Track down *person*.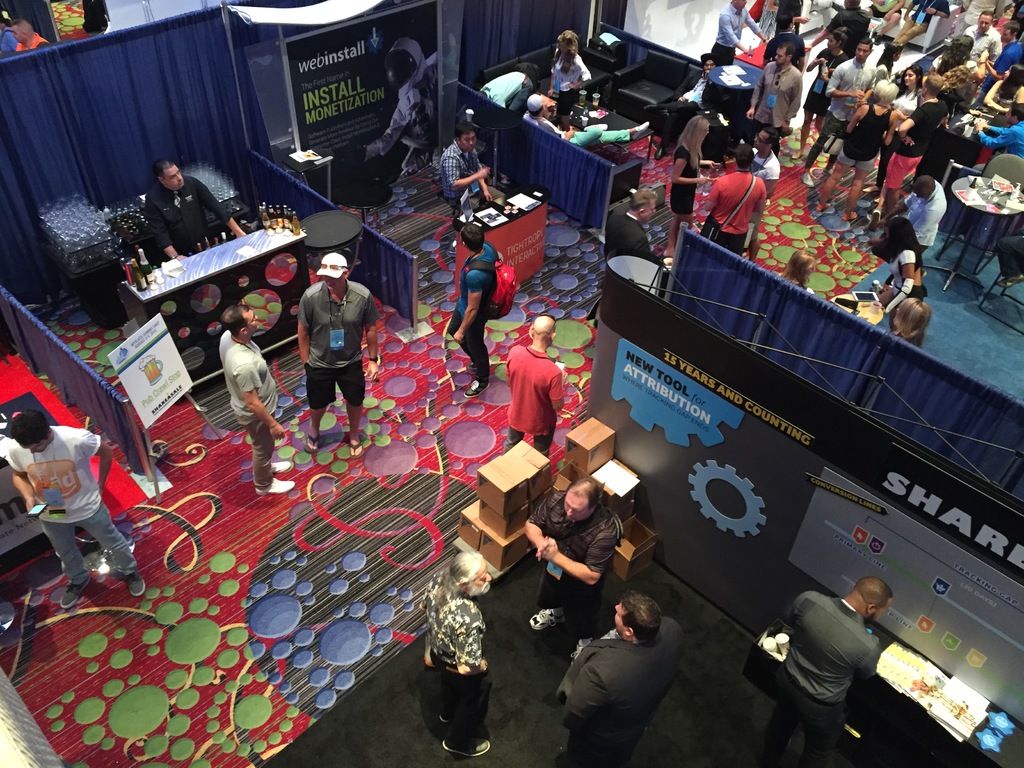
Tracked to 515, 478, 634, 633.
